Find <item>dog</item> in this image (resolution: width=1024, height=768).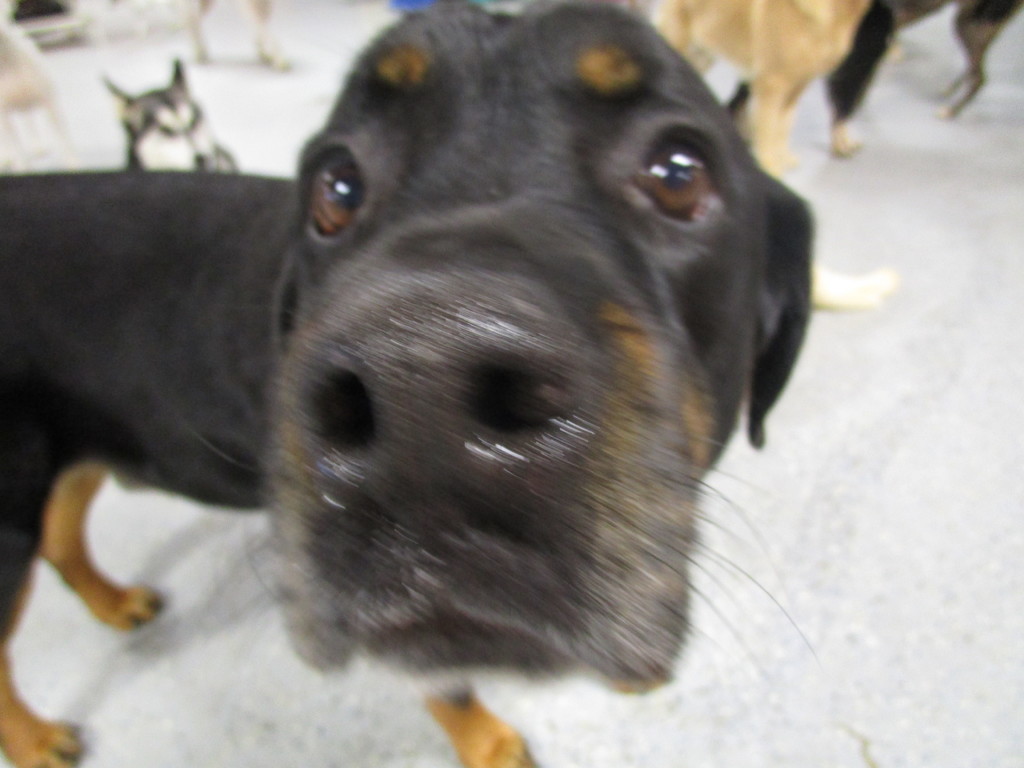
bbox=[181, 0, 291, 70].
